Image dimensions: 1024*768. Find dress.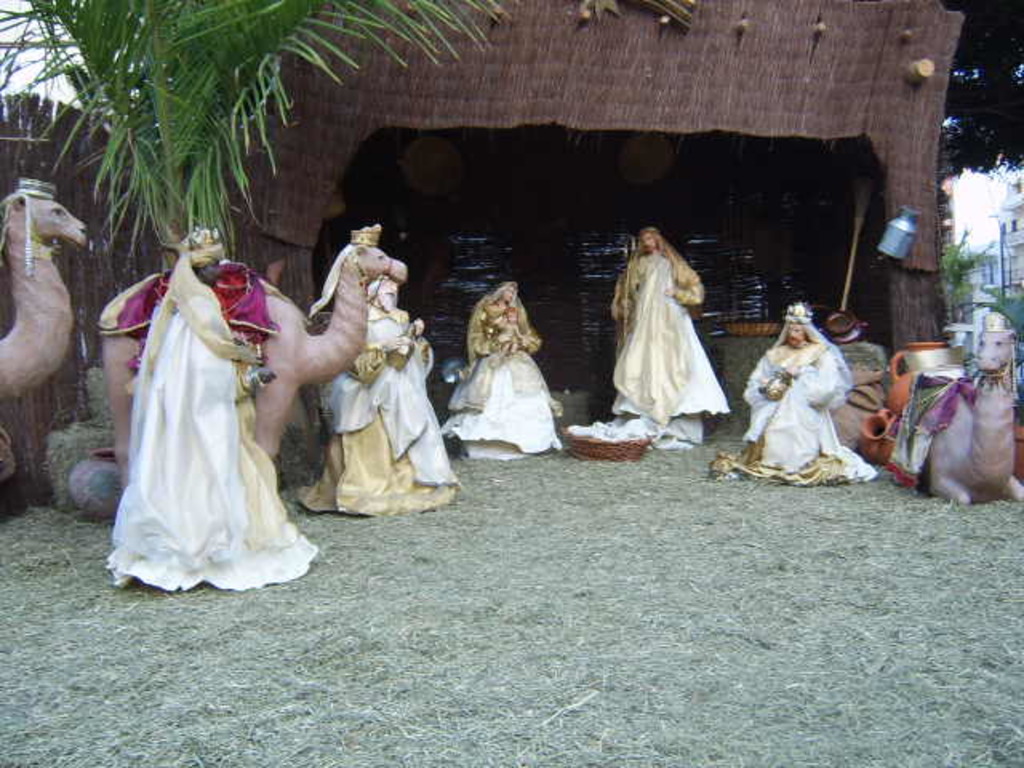
(710, 341, 875, 483).
